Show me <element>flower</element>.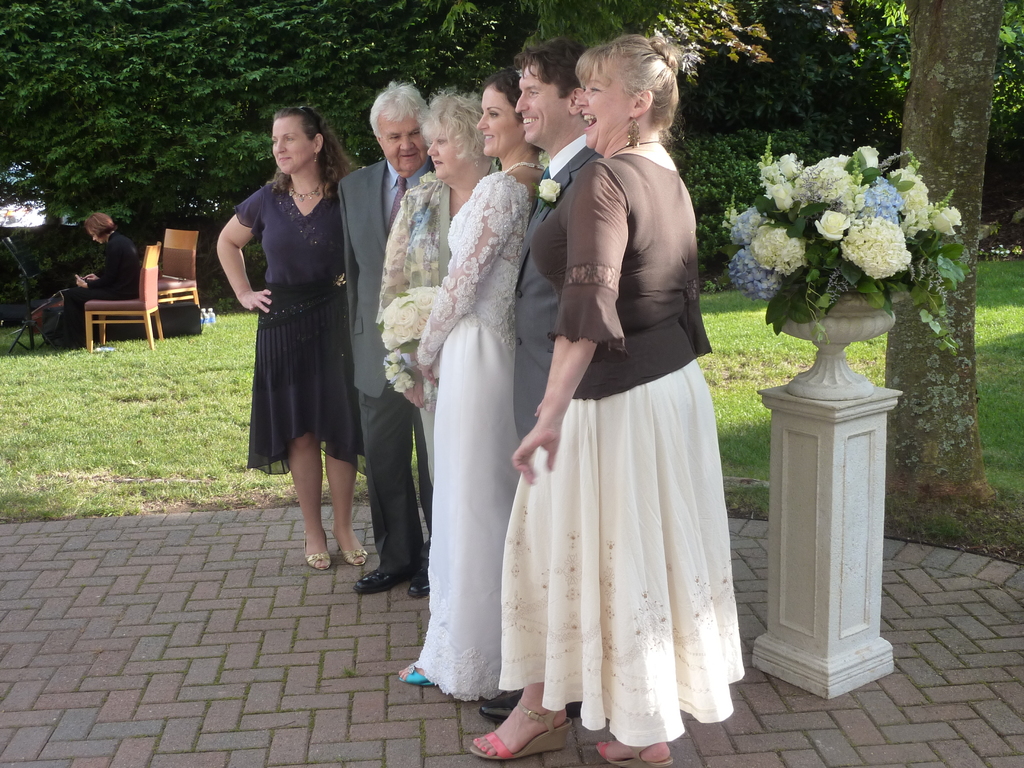
<element>flower</element> is here: rect(538, 177, 563, 202).
